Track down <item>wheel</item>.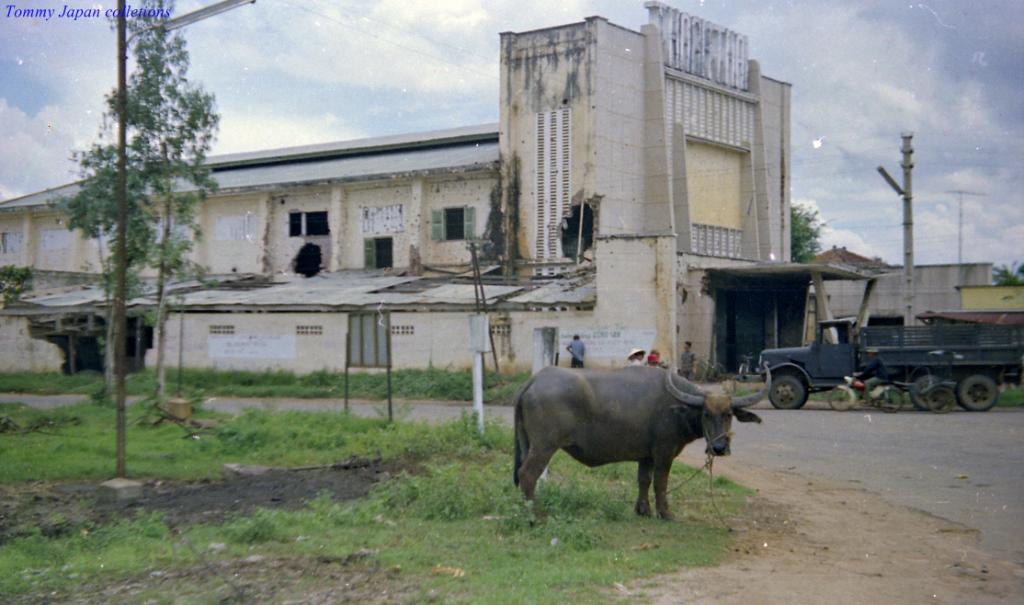
Tracked to pyautogui.locateOnScreen(929, 383, 955, 416).
